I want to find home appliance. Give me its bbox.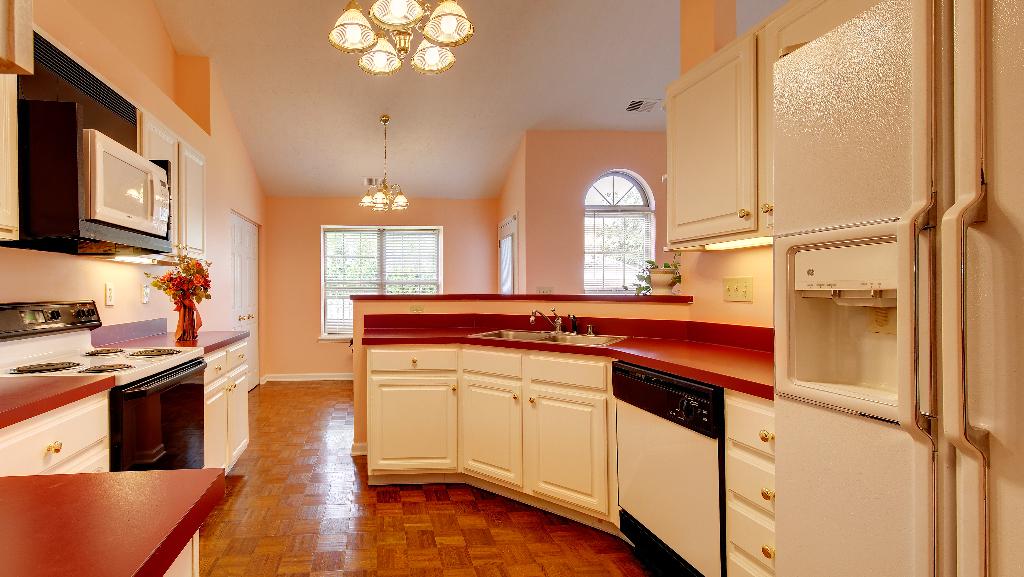
bbox=(771, 0, 1023, 576).
